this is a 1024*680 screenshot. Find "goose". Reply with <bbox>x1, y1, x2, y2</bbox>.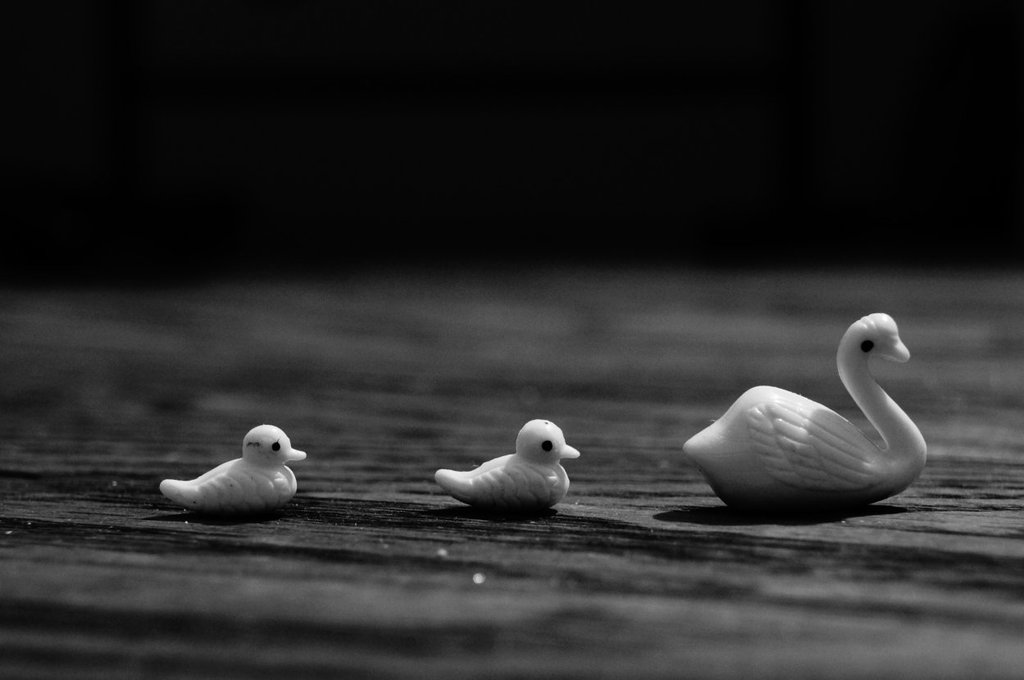
<bbox>437, 417, 585, 505</bbox>.
